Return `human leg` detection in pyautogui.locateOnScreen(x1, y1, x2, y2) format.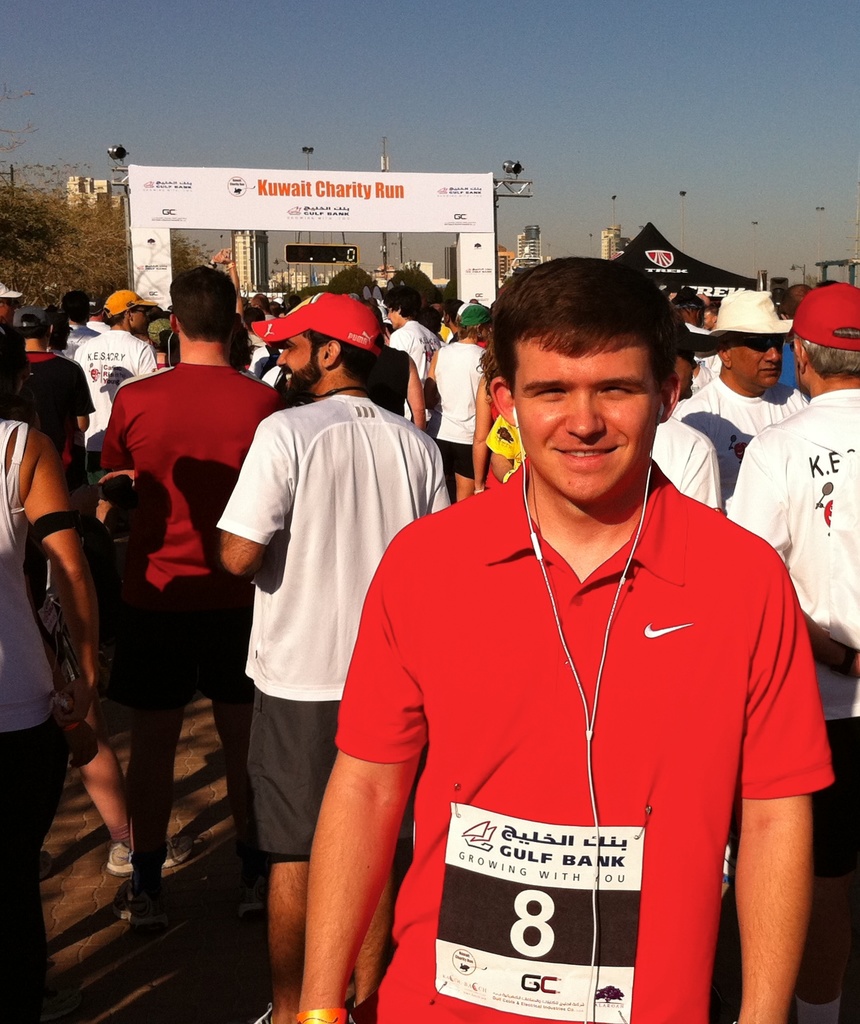
pyautogui.locateOnScreen(0, 736, 56, 1023).
